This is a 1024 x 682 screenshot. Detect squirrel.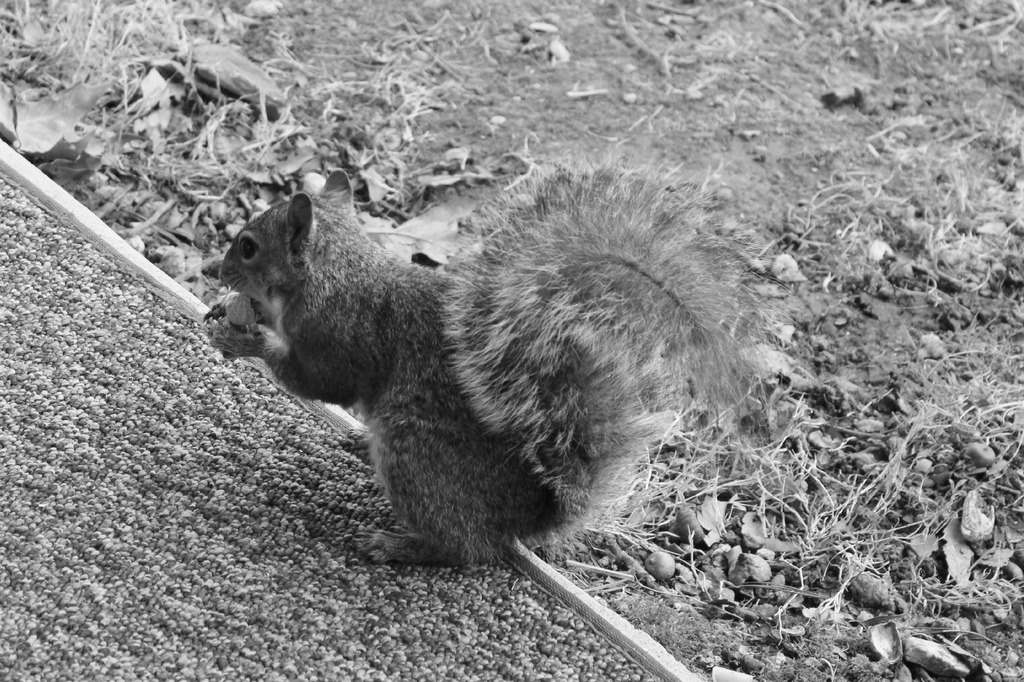
(198, 141, 777, 599).
